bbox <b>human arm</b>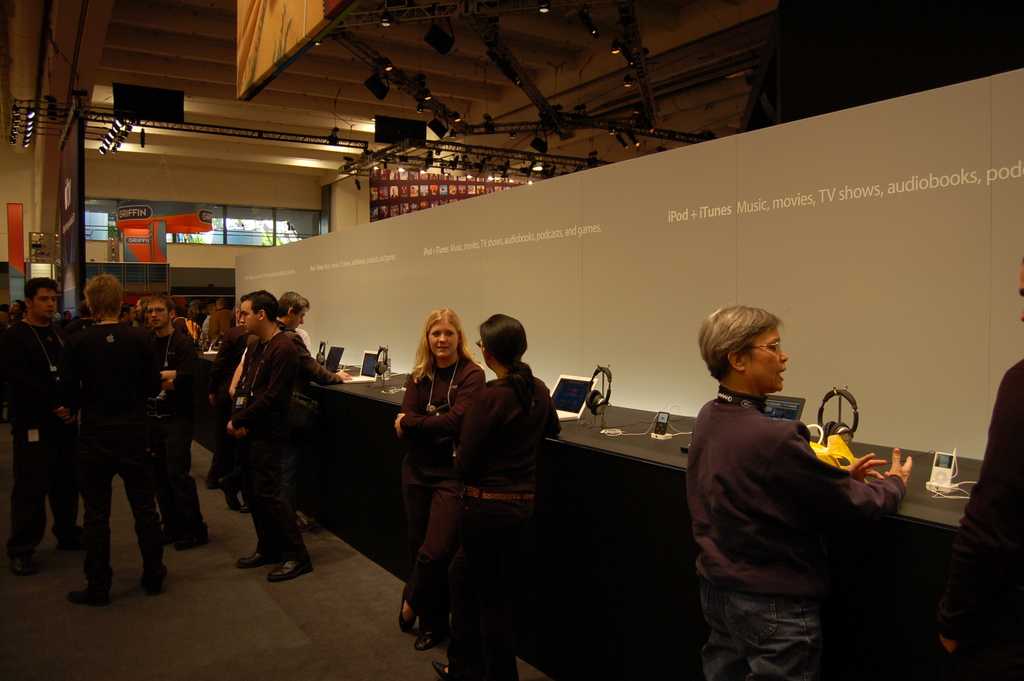
region(391, 386, 486, 443)
